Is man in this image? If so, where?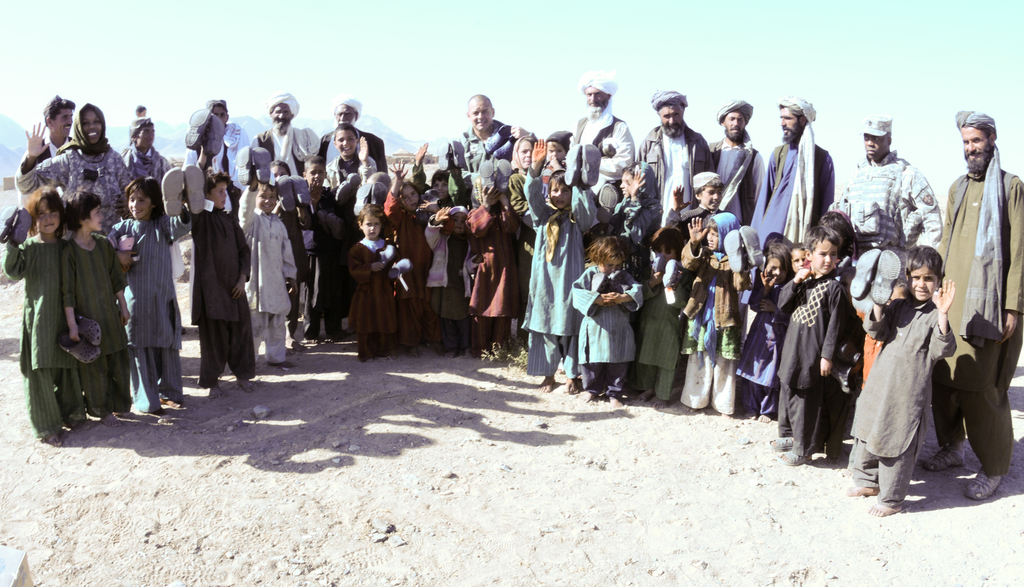
Yes, at bbox(746, 92, 833, 265).
